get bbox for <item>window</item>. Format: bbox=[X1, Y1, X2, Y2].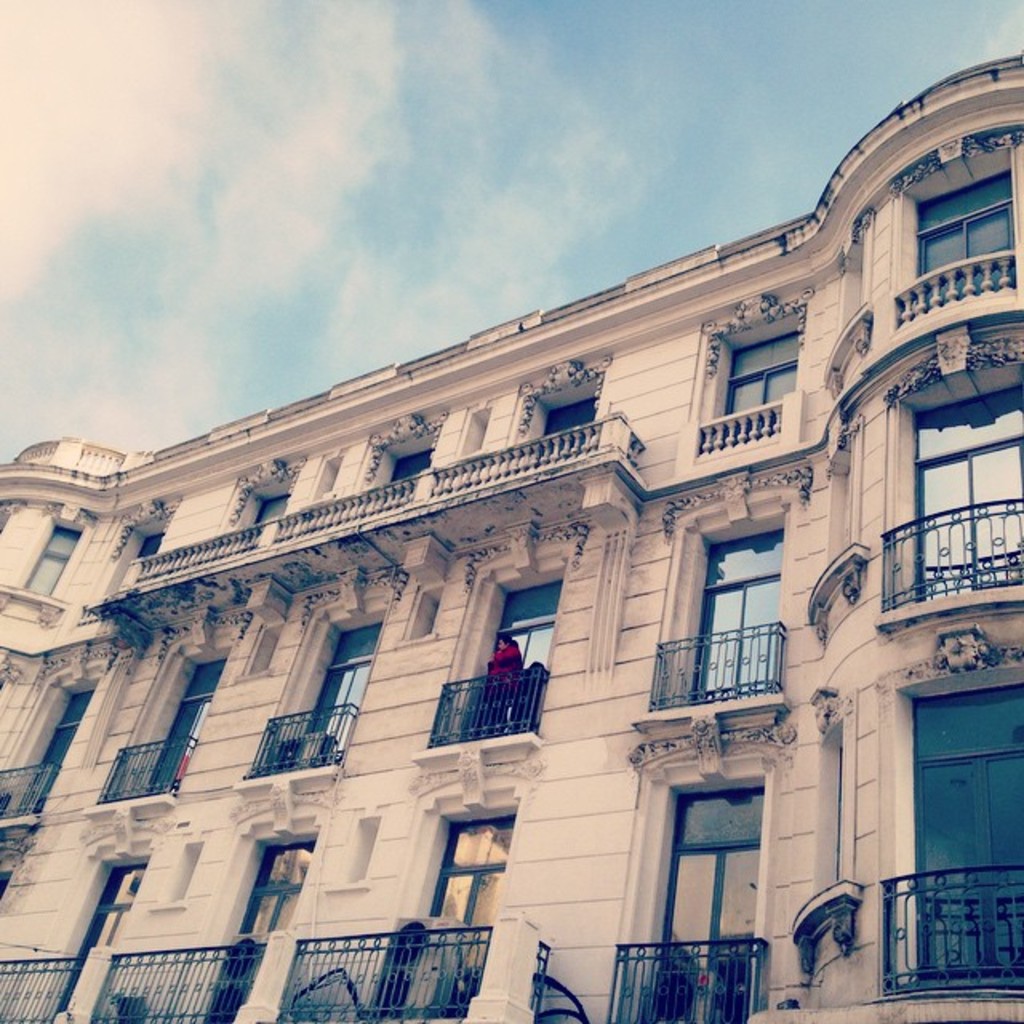
bbox=[290, 621, 384, 750].
